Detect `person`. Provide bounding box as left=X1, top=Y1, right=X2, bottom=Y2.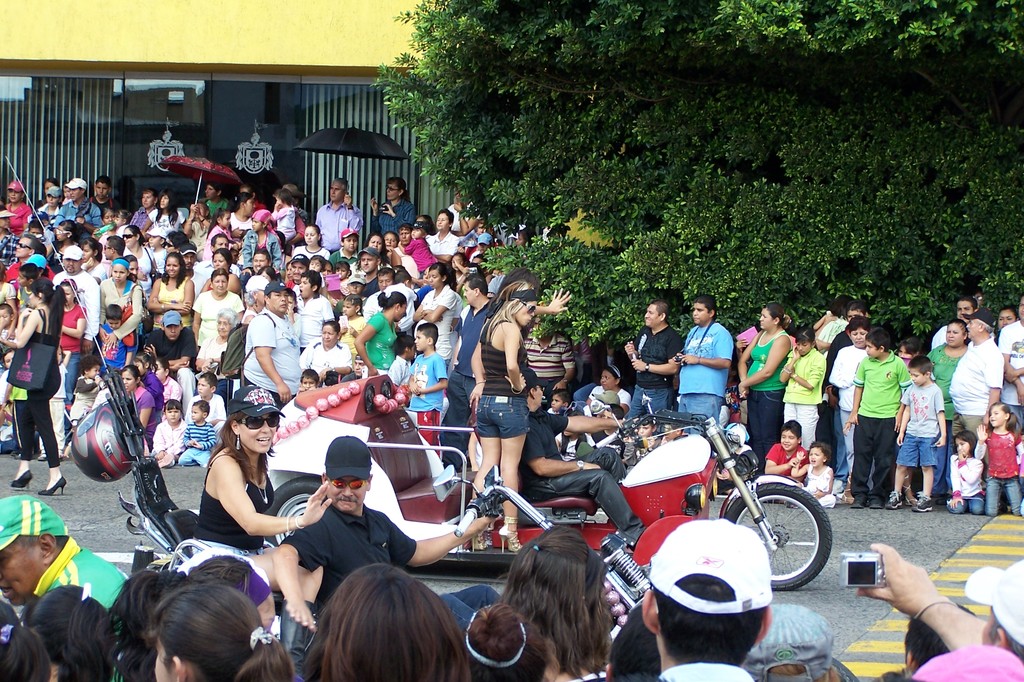
left=101, top=300, right=134, bottom=355.
